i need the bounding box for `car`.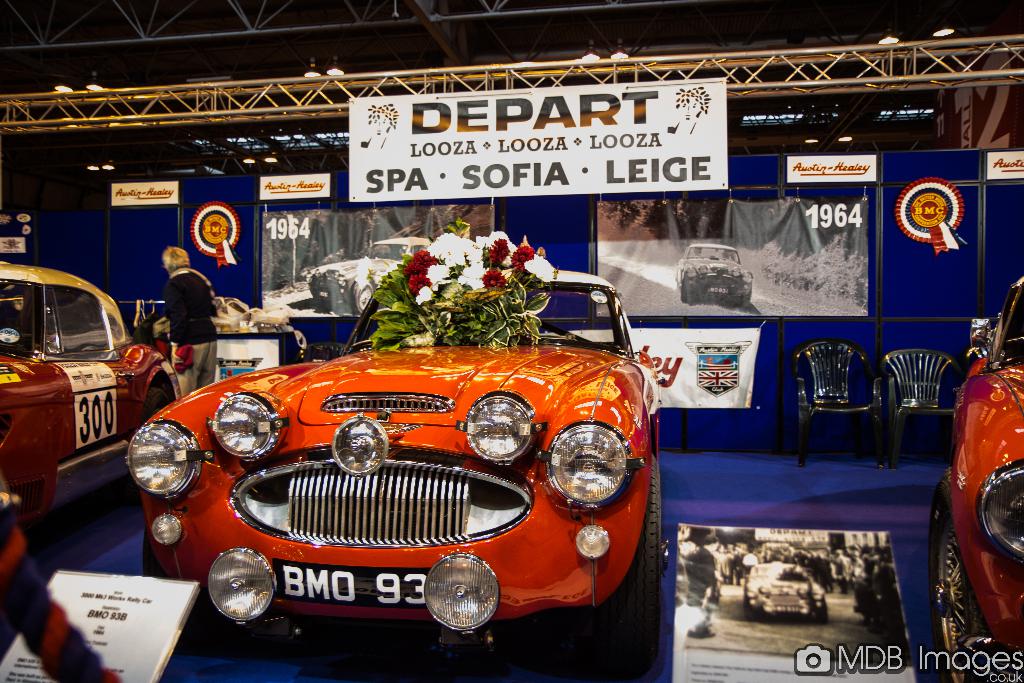
Here it is: [115,277,680,673].
